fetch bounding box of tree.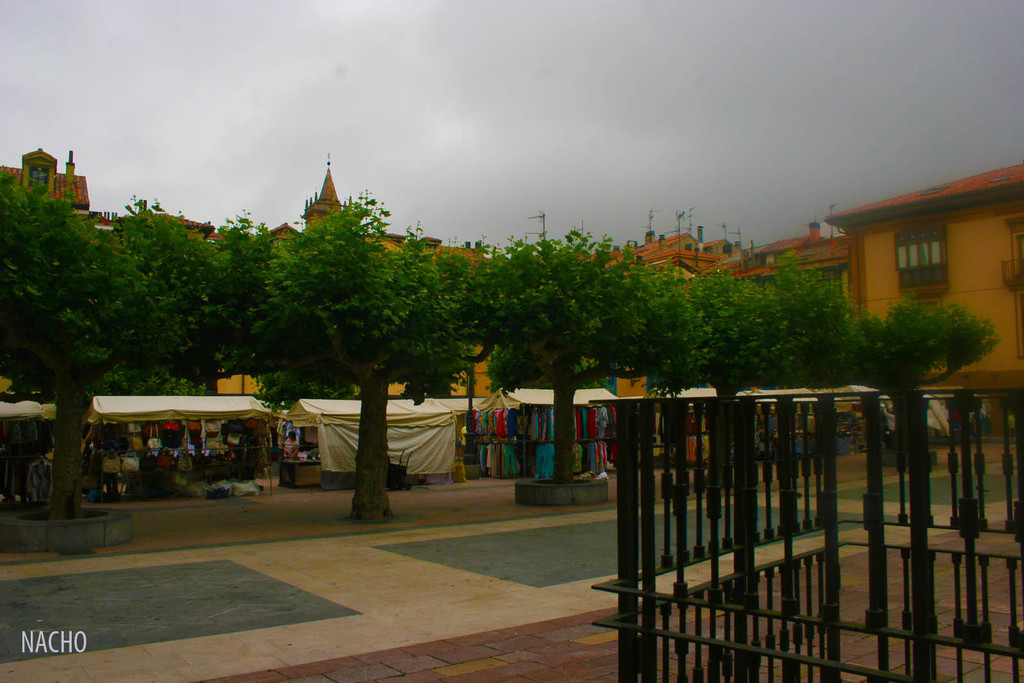
Bbox: pyautogui.locateOnScreen(583, 263, 723, 405).
